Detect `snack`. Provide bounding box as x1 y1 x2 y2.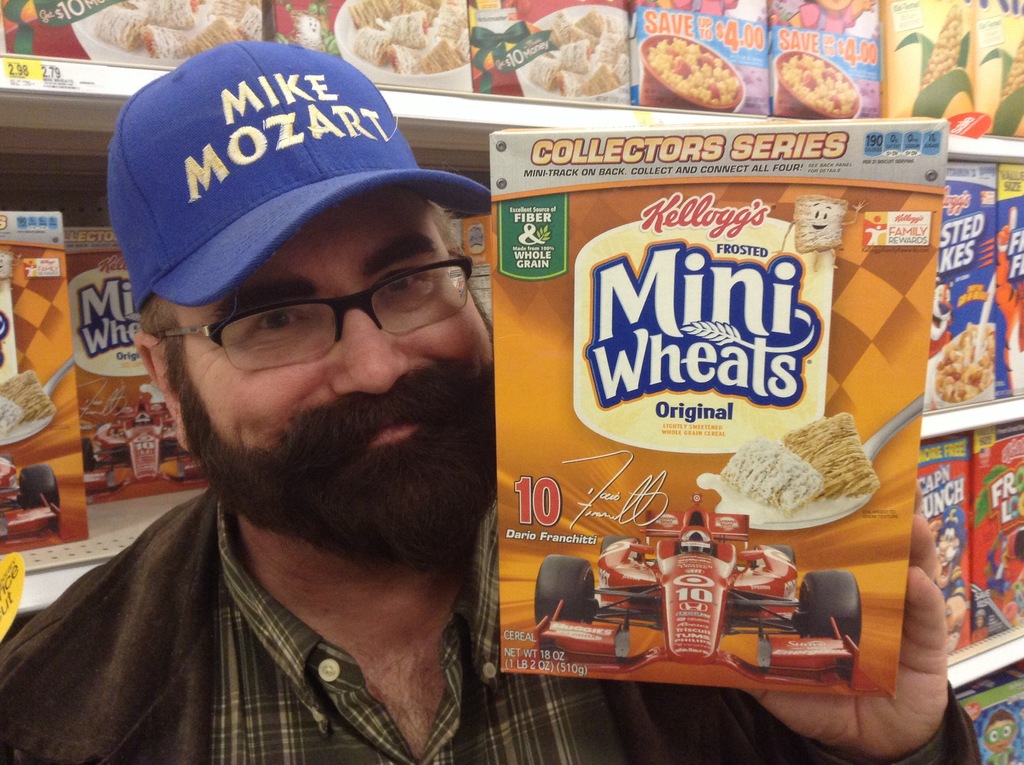
0 369 55 421.
